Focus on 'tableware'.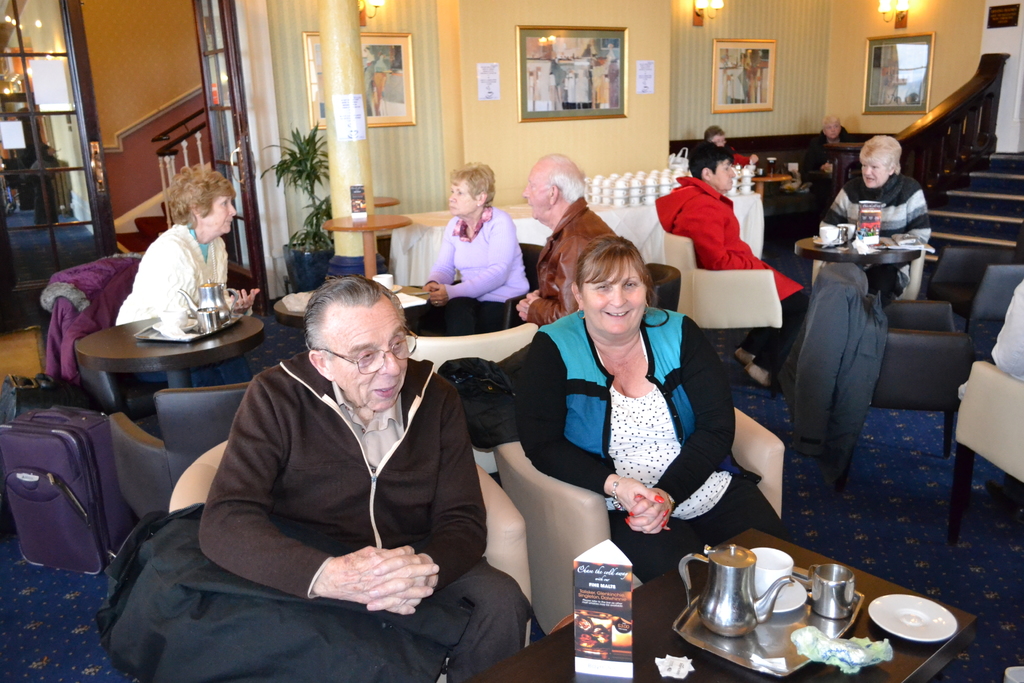
Focused at crop(392, 284, 403, 292).
